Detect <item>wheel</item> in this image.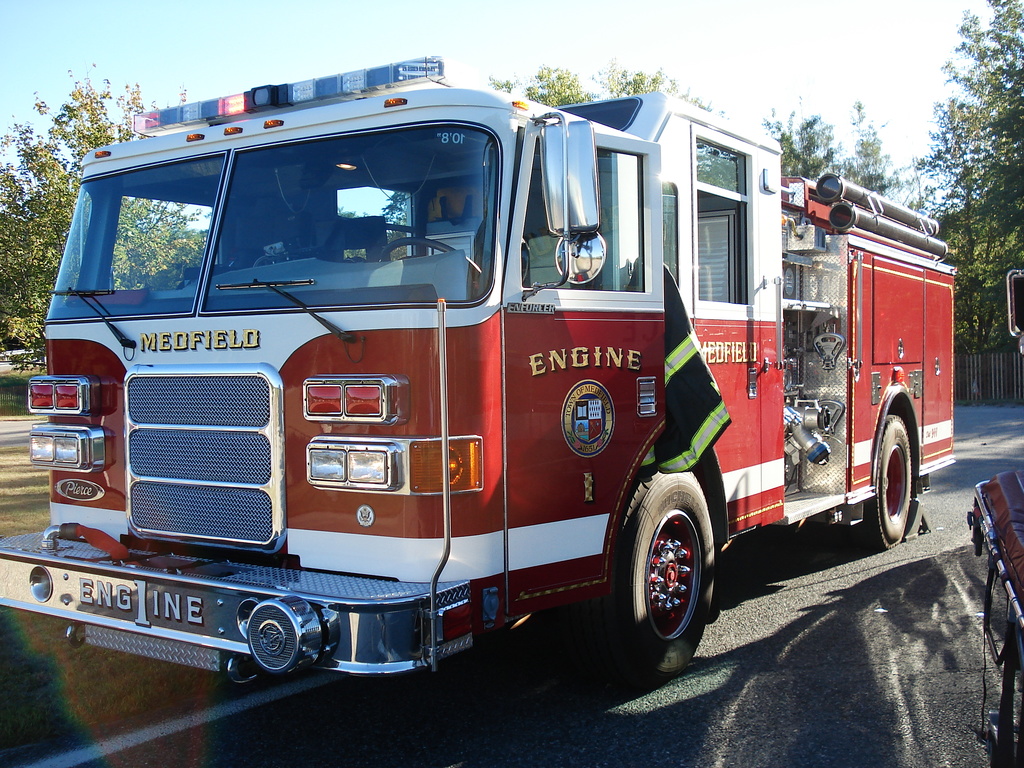
Detection: select_region(605, 476, 726, 673).
